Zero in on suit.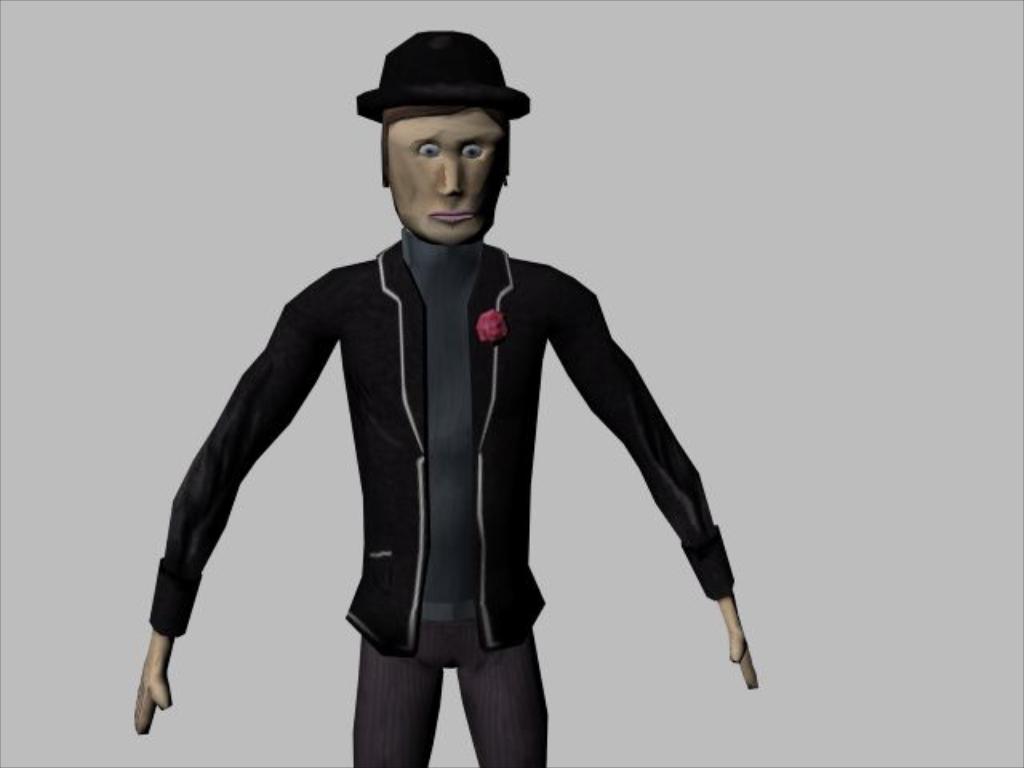
Zeroed in: select_region(147, 237, 742, 766).
